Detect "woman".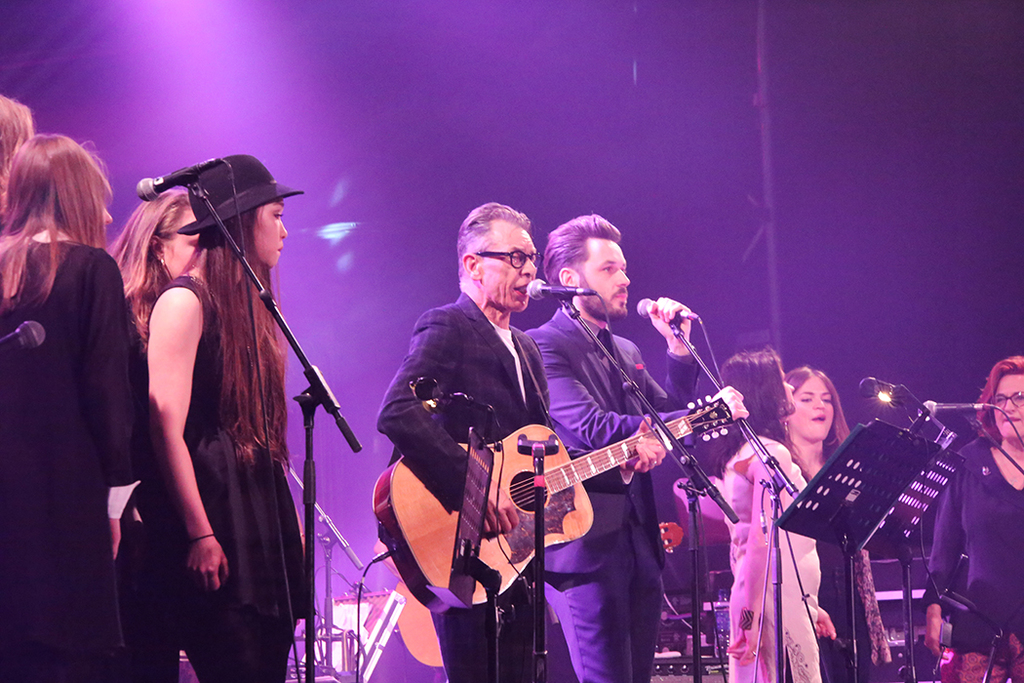
Detected at select_region(9, 109, 153, 677).
